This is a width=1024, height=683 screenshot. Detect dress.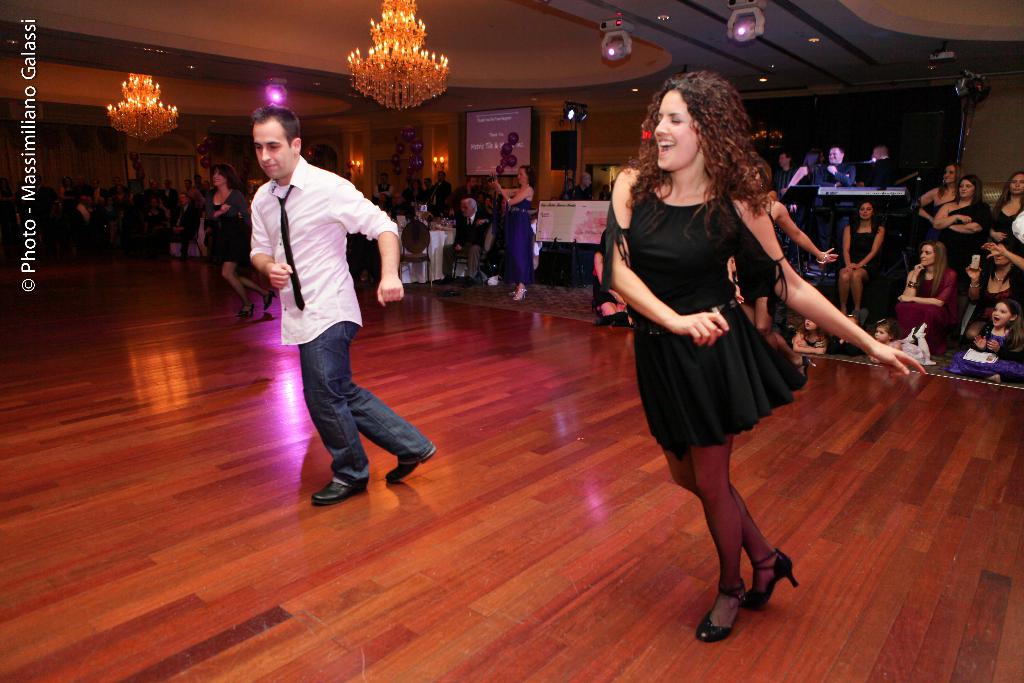
rect(623, 153, 813, 423).
